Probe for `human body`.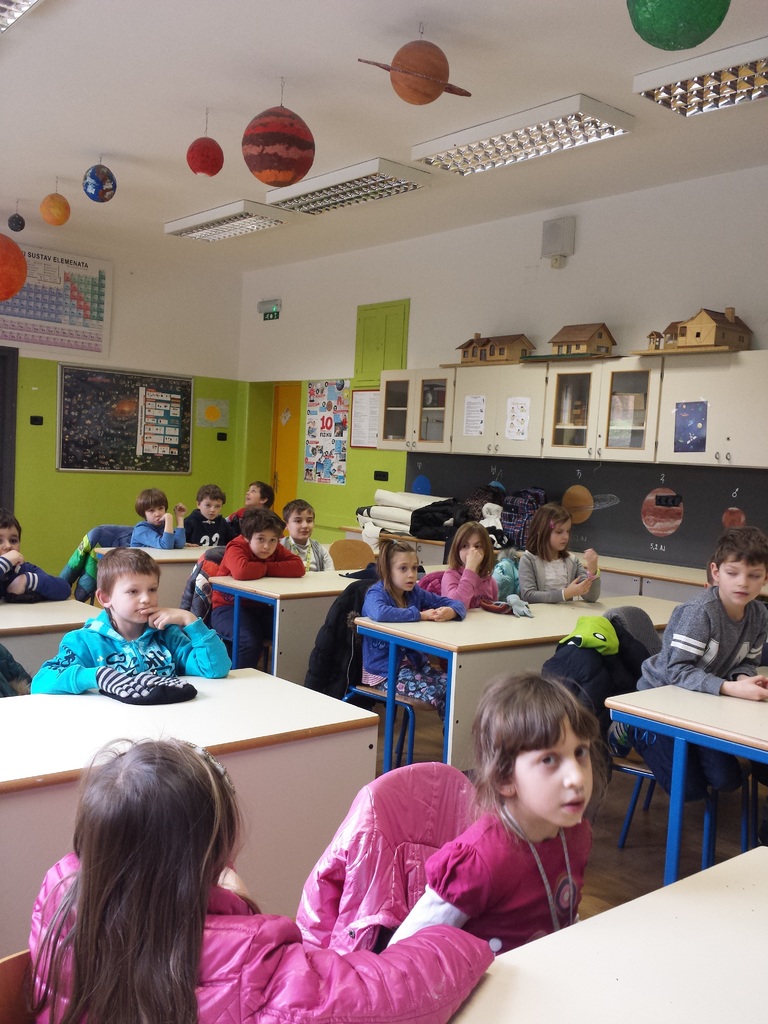
Probe result: rect(0, 548, 74, 604).
